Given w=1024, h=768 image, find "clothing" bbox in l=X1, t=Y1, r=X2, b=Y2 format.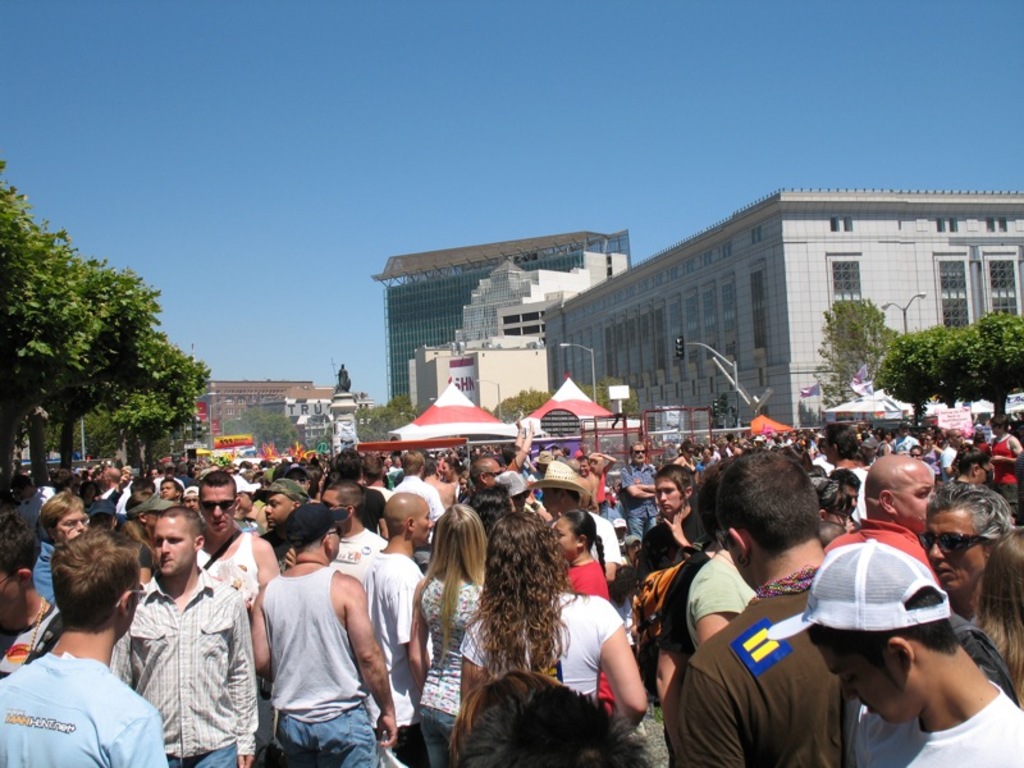
l=840, t=458, r=895, b=549.
